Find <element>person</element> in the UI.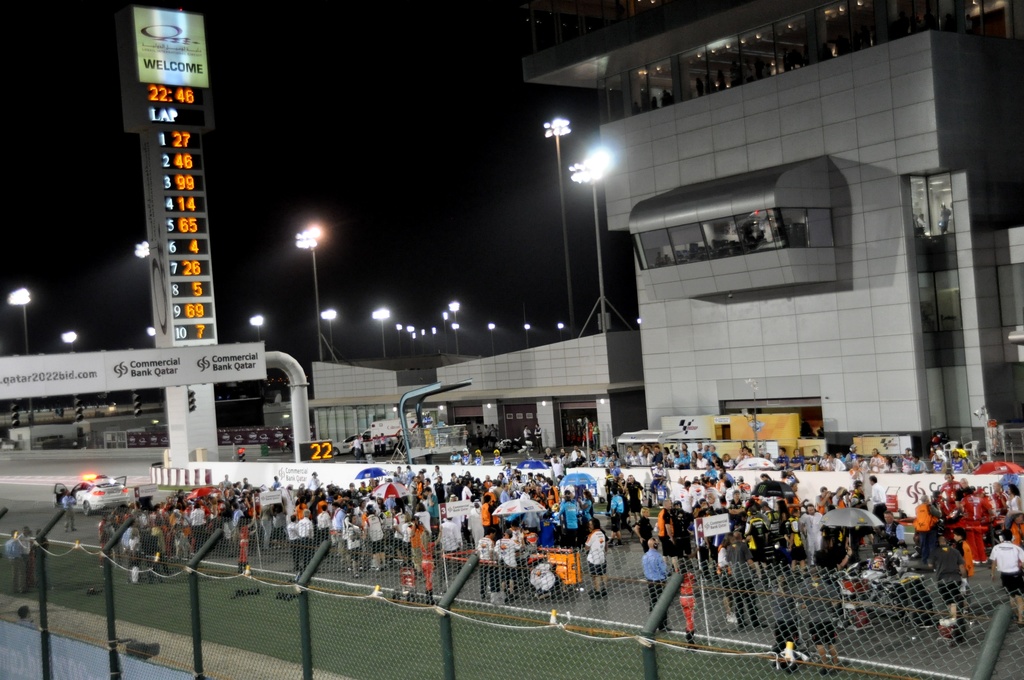
UI element at (496, 529, 524, 595).
